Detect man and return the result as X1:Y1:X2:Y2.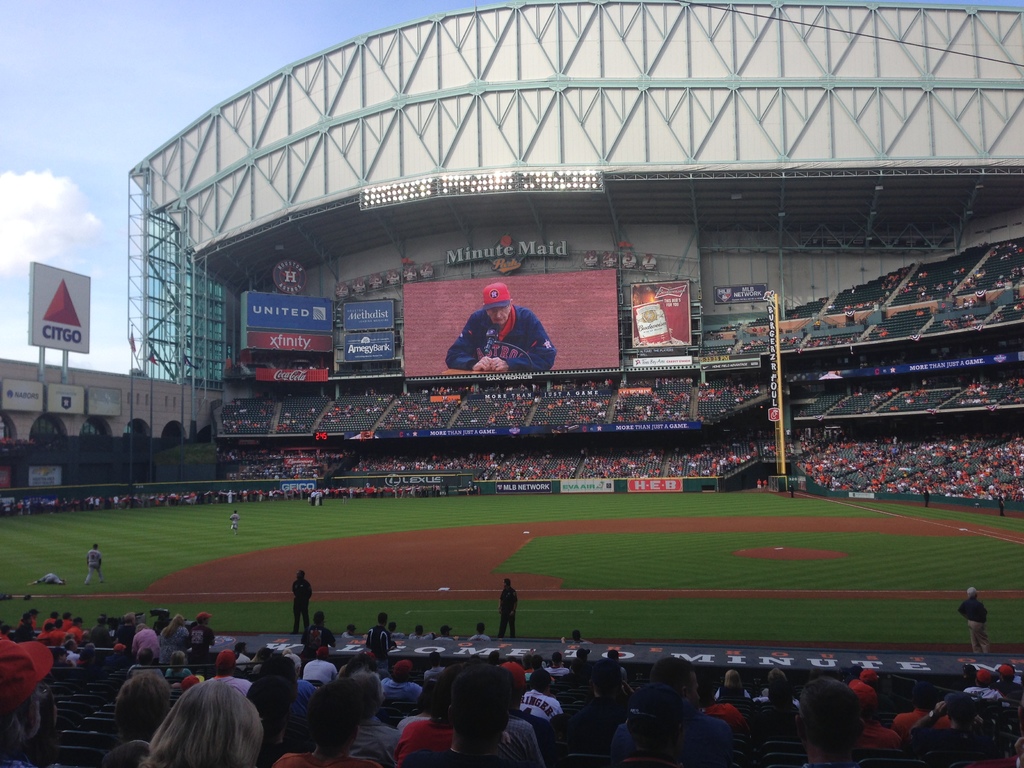
227:511:240:533.
